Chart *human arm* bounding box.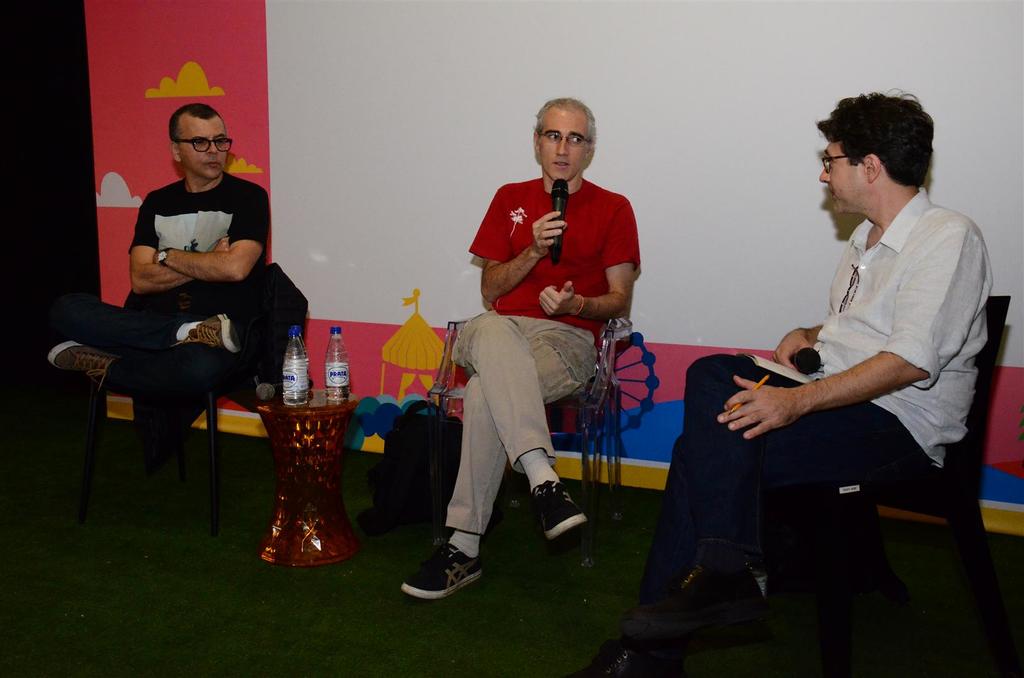
Charted: [719,226,980,439].
